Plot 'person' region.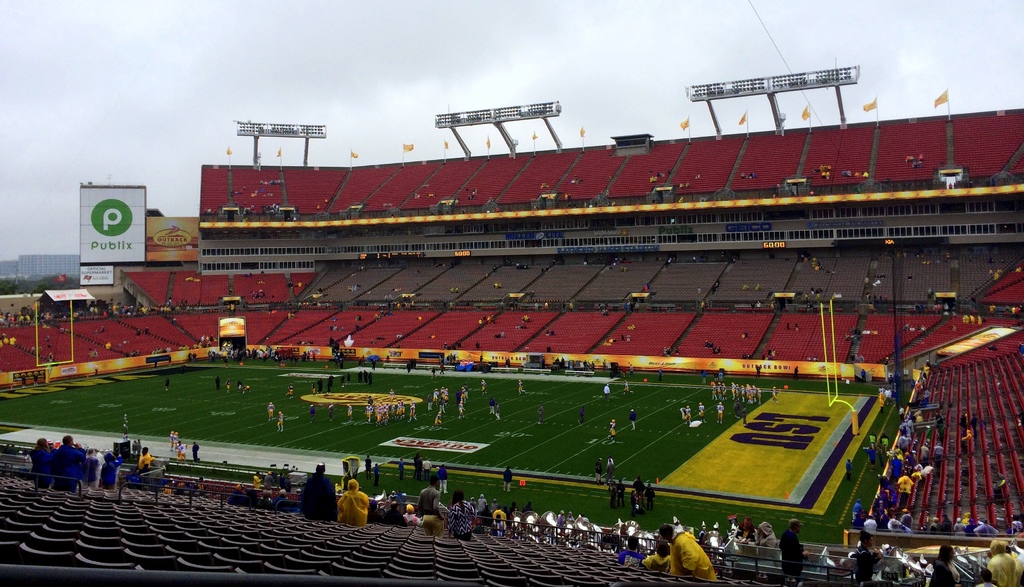
Plotted at (x1=781, y1=521, x2=806, y2=580).
